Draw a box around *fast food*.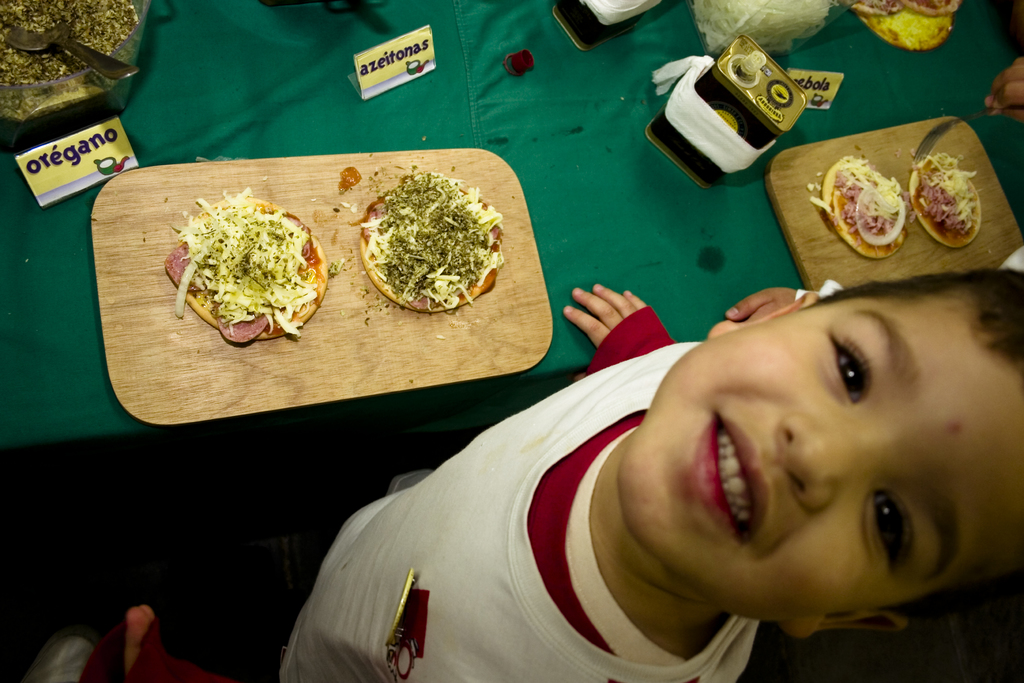
crop(910, 153, 982, 251).
